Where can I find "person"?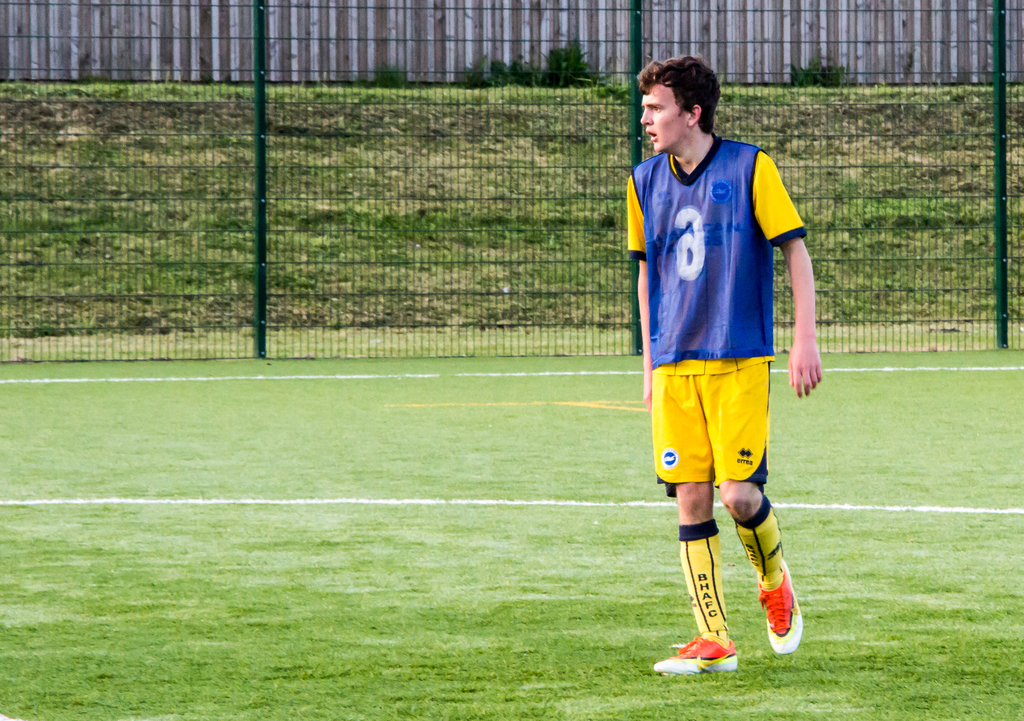
You can find it at (x1=628, y1=56, x2=821, y2=673).
